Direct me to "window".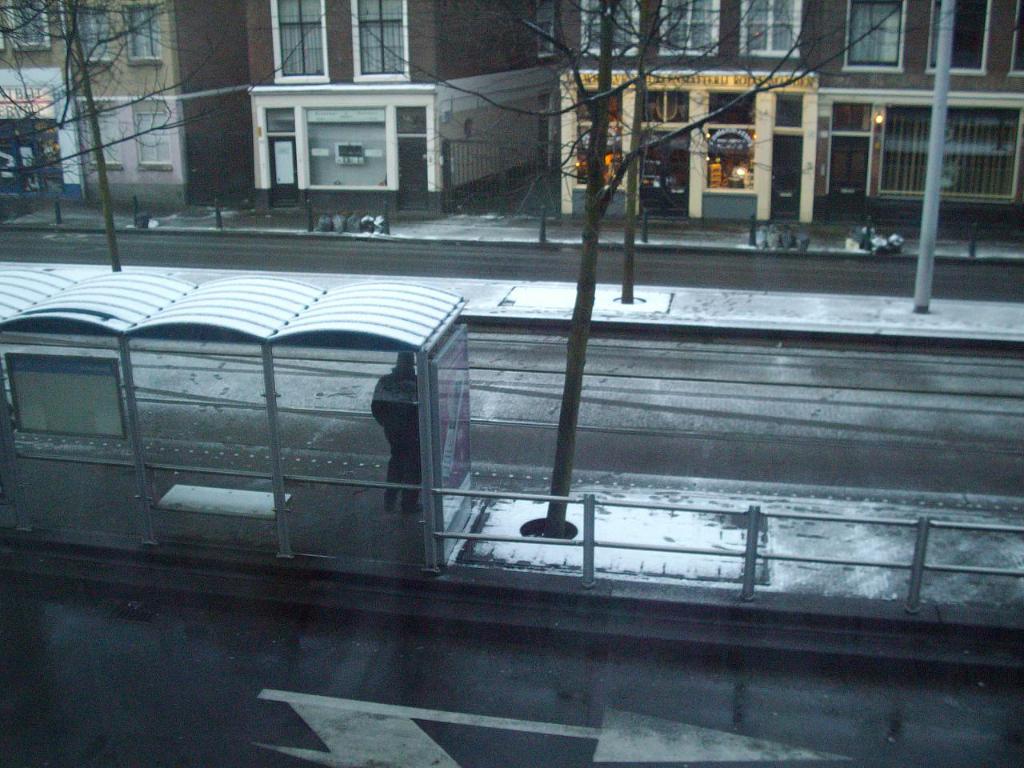
Direction: <box>654,0,722,58</box>.
